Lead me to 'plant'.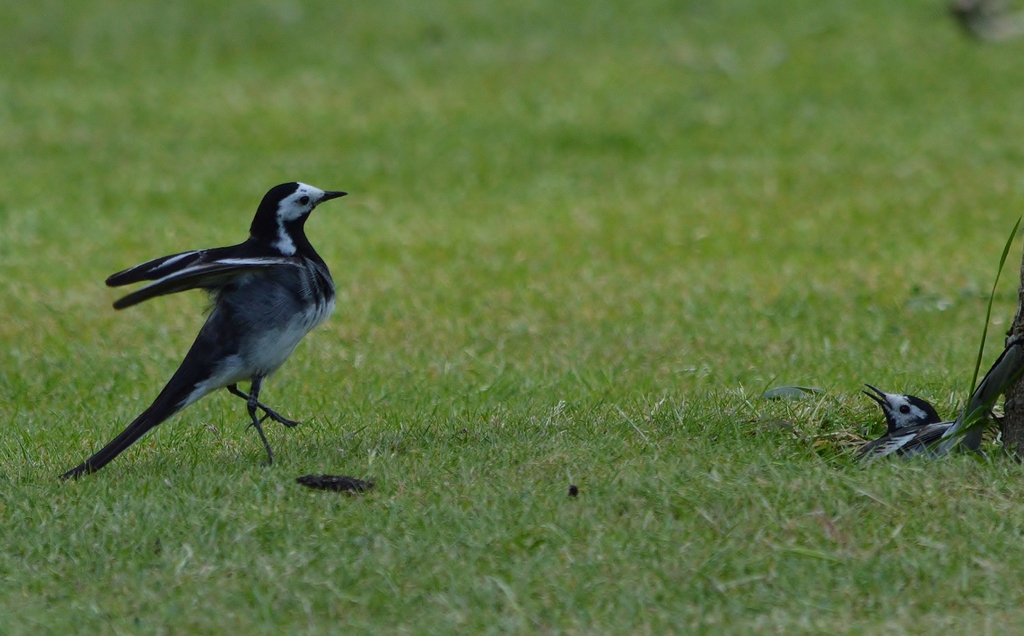
Lead to region(941, 213, 1023, 455).
